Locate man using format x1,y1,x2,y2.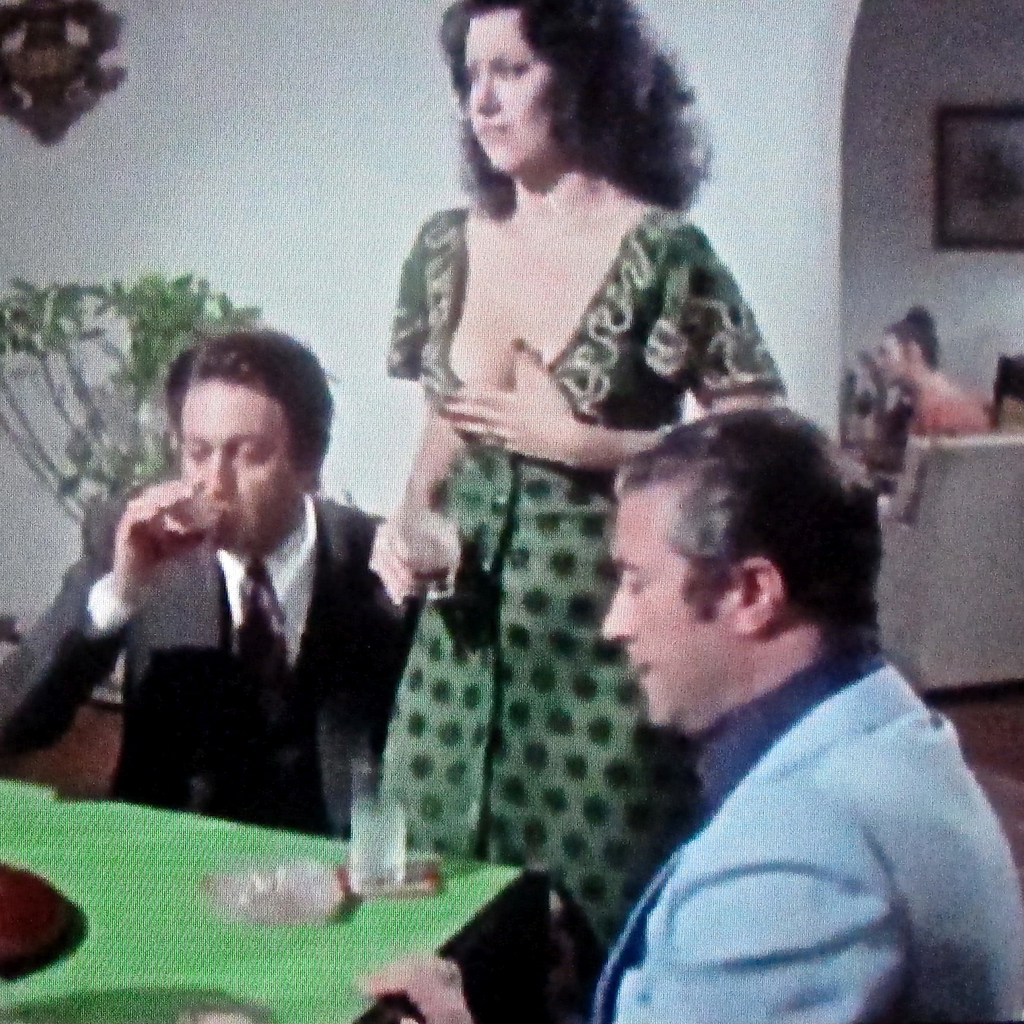
32,338,453,879.
